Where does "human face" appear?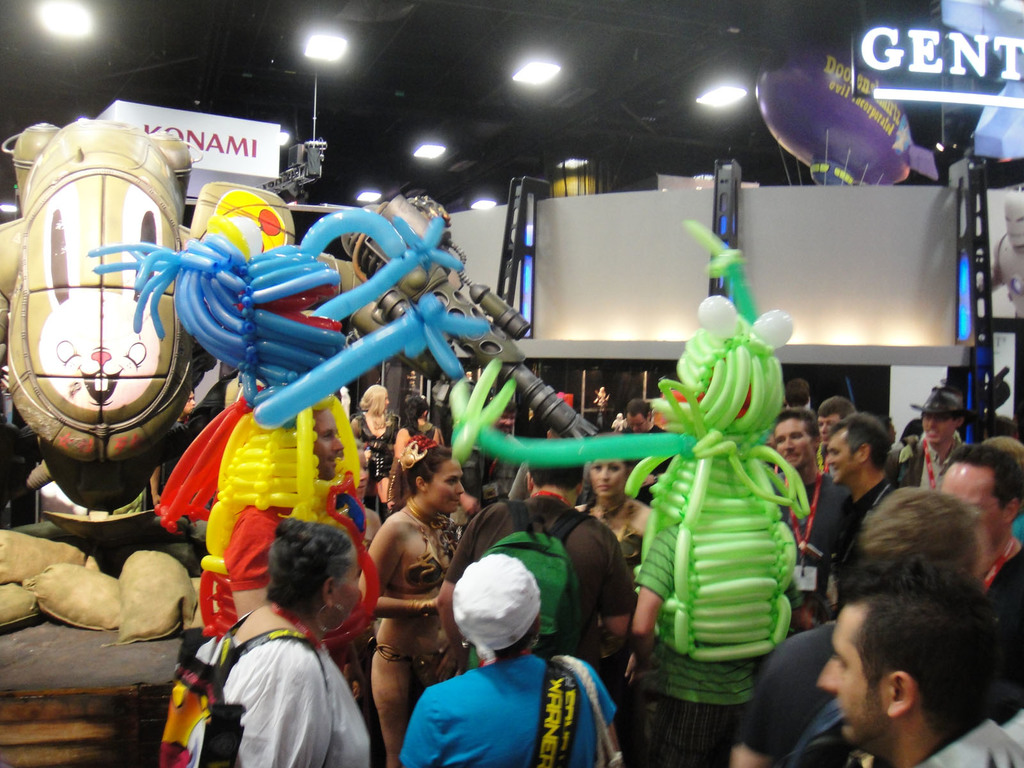
Appears at 774 418 815 468.
